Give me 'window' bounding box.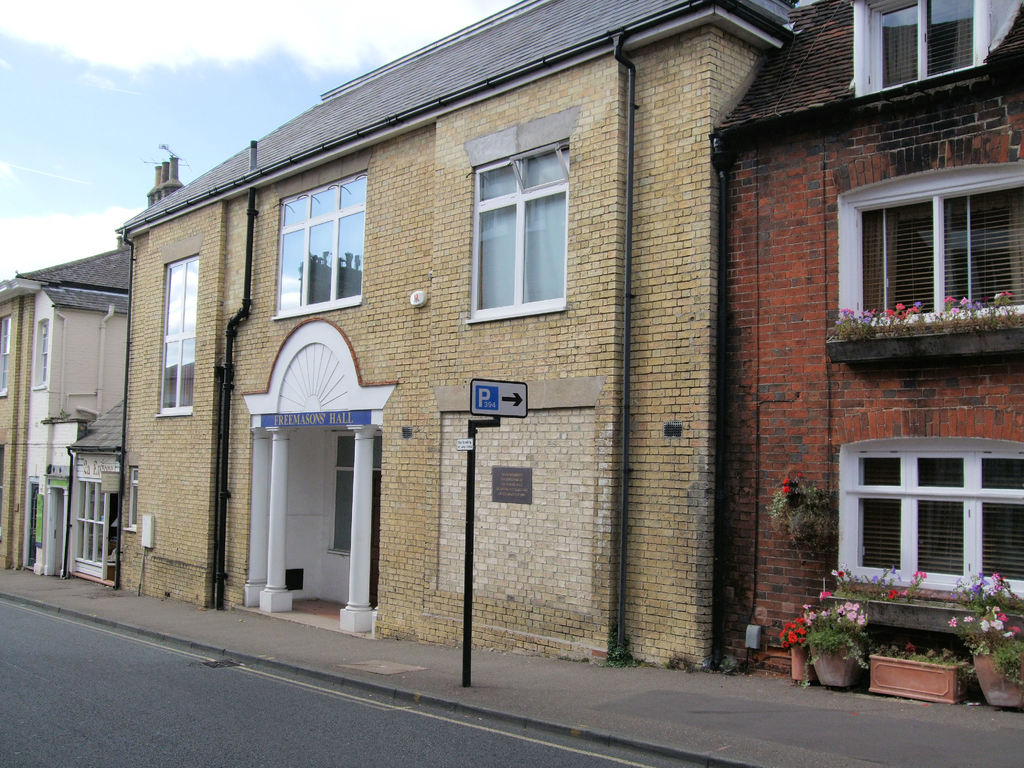
(839, 162, 1022, 328).
